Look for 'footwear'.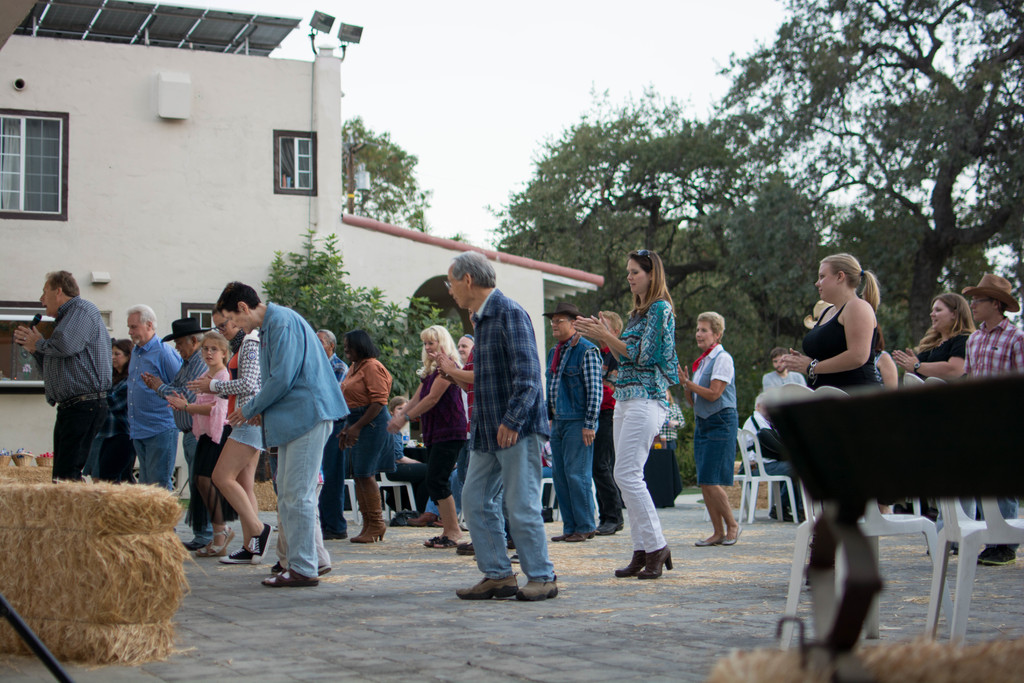
Found: left=452, top=571, right=516, bottom=598.
